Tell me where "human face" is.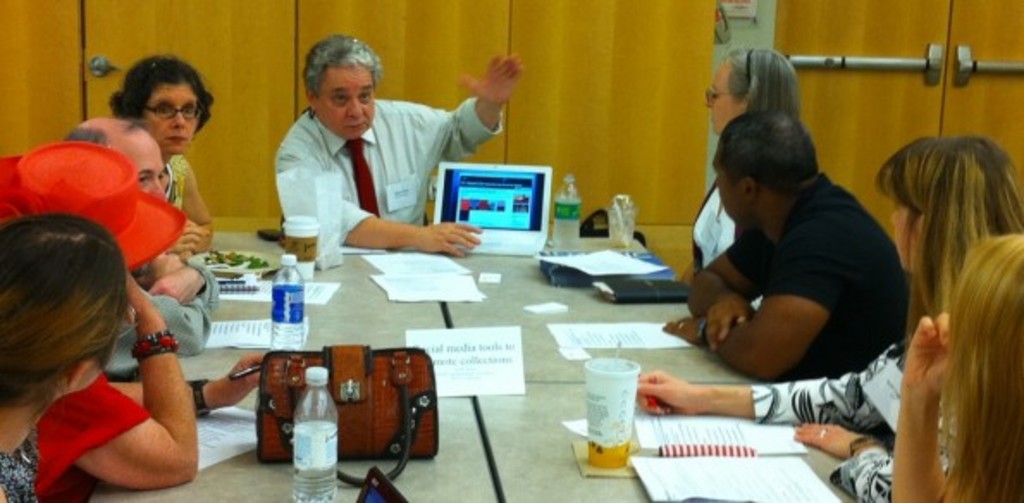
"human face" is at 707,69,738,133.
